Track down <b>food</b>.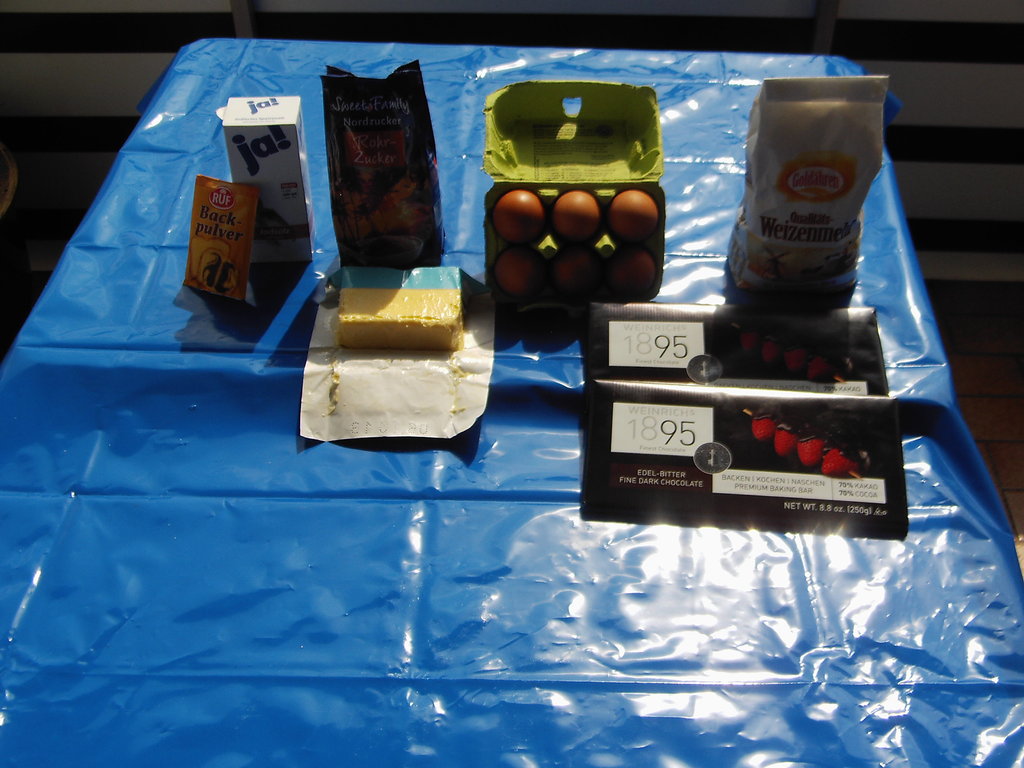
Tracked to <region>793, 423, 829, 468</region>.
